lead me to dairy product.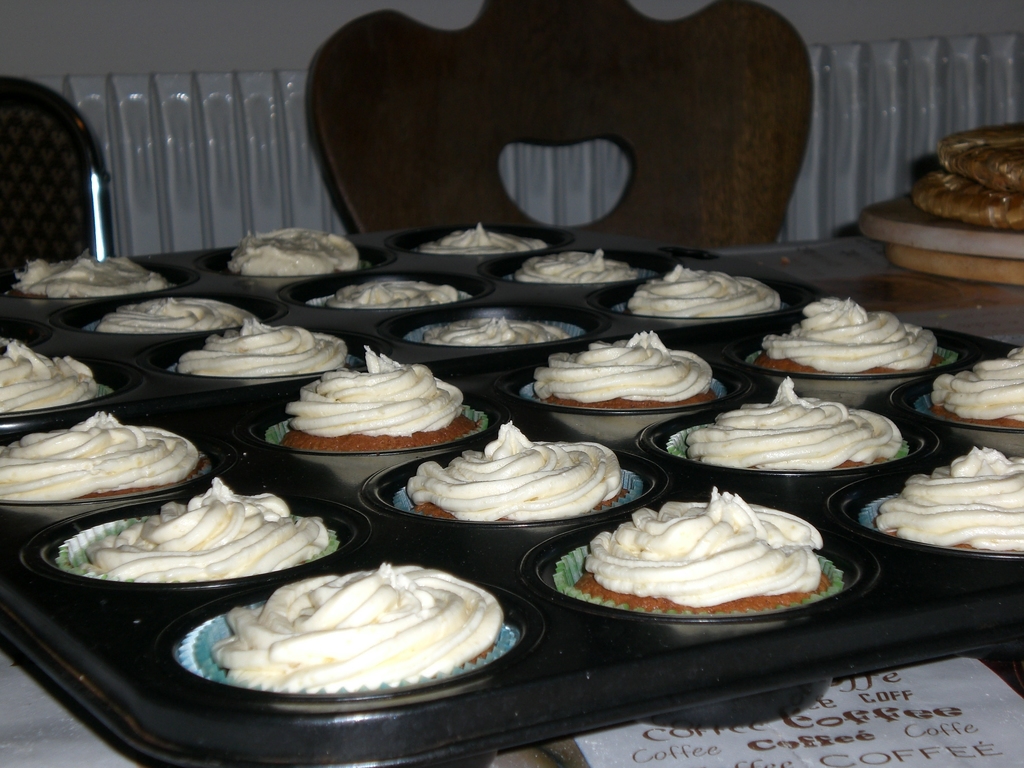
Lead to pyautogui.locateOnScreen(288, 342, 460, 441).
